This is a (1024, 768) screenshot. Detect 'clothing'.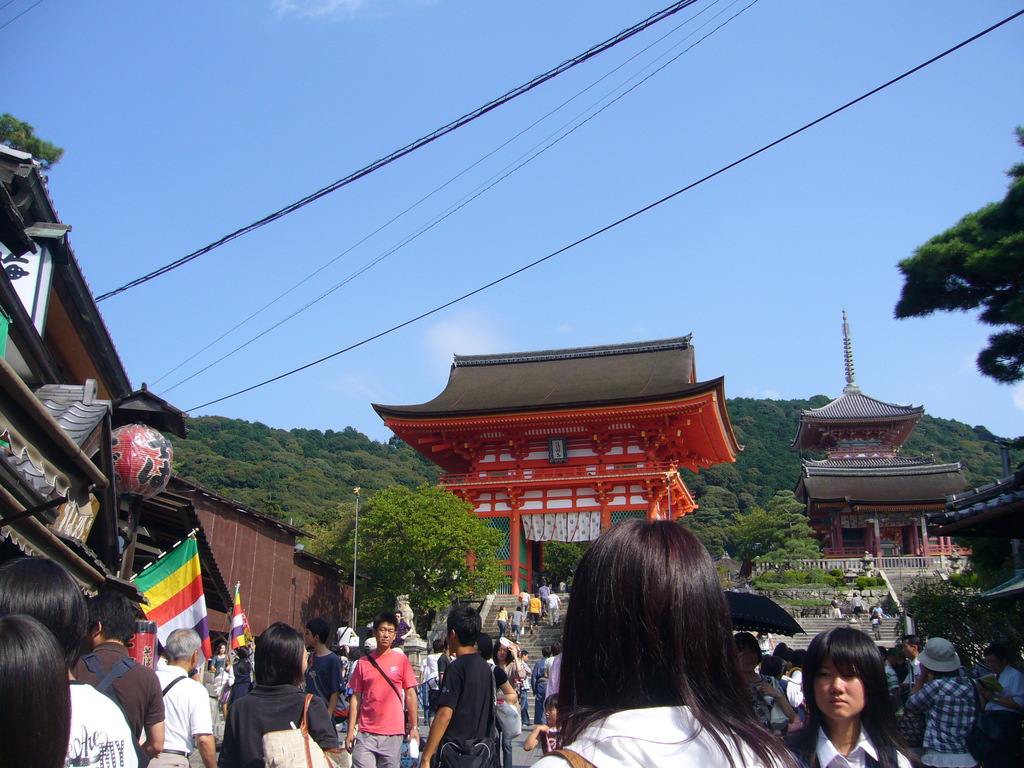
box=[306, 648, 342, 701].
